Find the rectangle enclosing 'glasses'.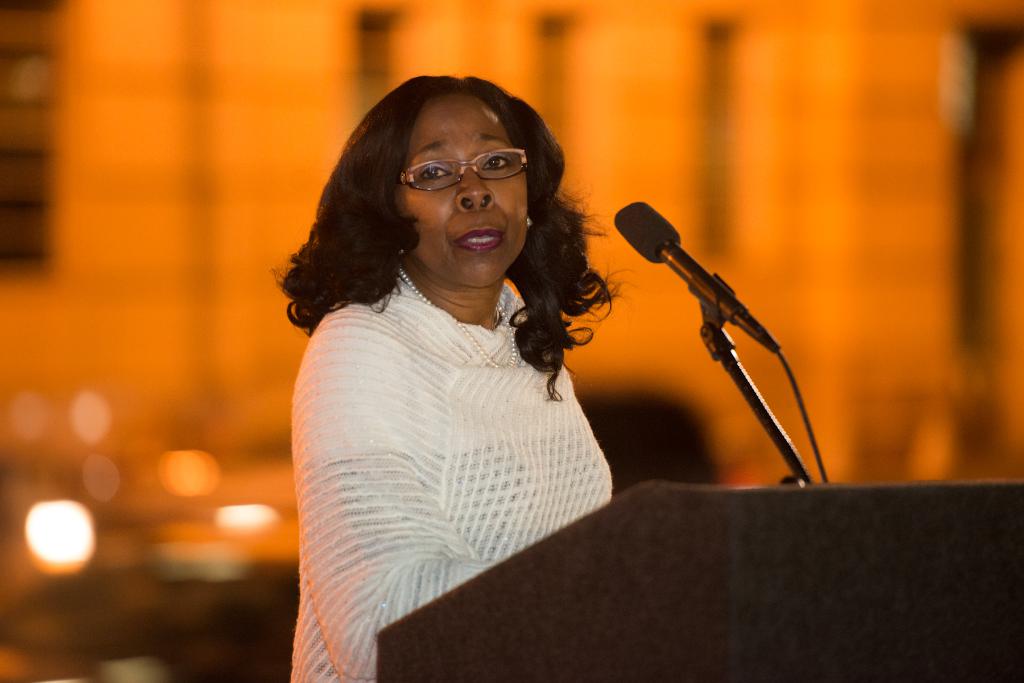
region(390, 147, 534, 196).
